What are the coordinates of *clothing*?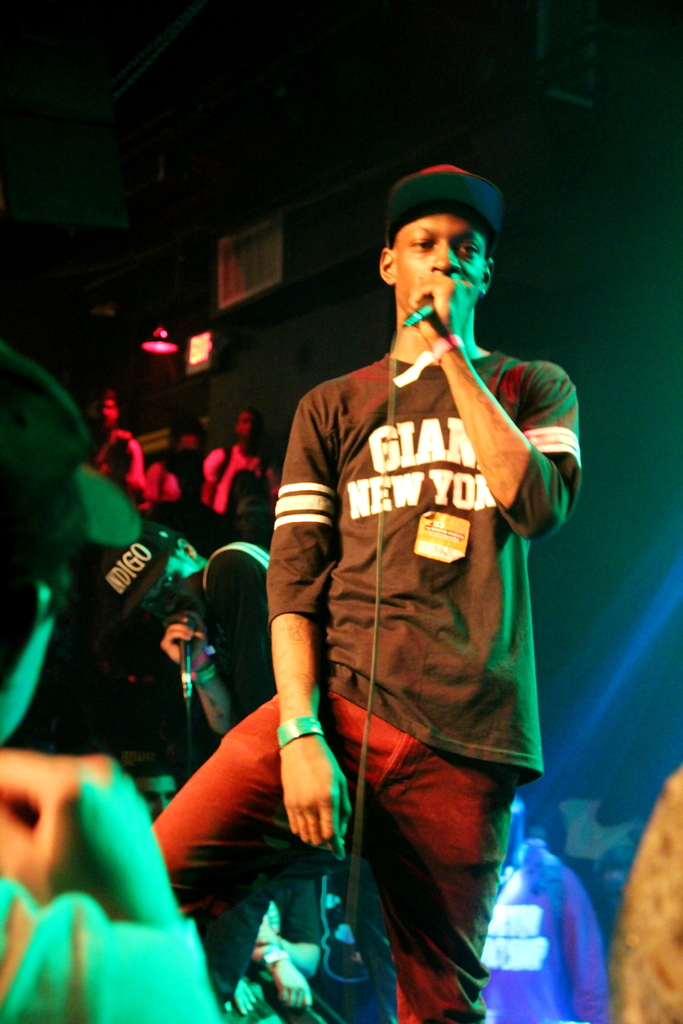
(484, 839, 607, 1023).
